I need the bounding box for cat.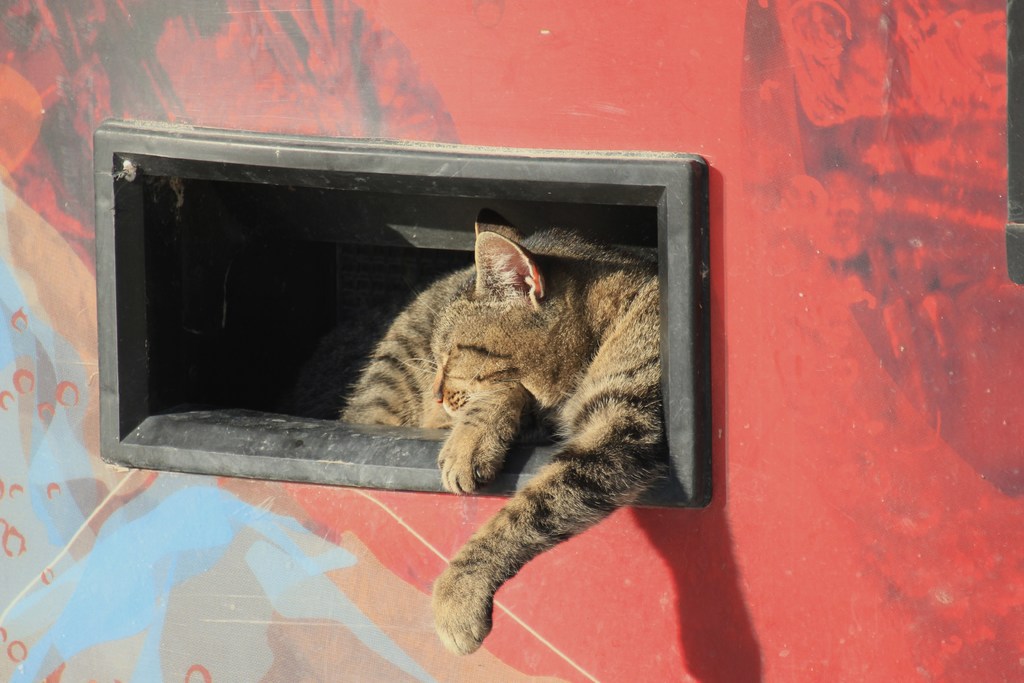
Here it is: [x1=335, y1=211, x2=664, y2=659].
